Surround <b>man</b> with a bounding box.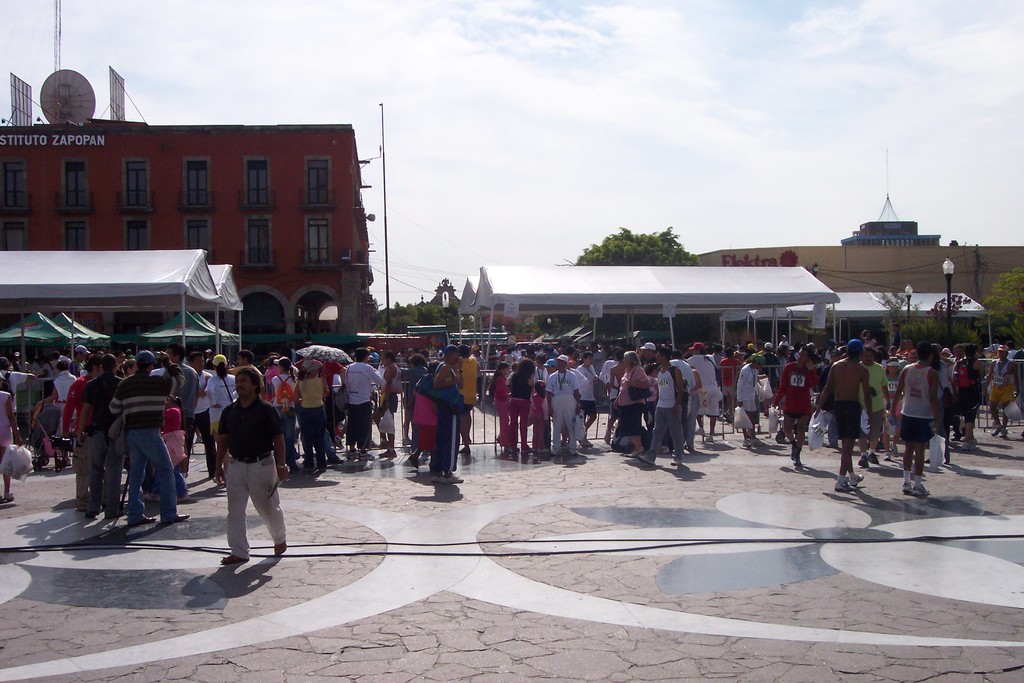
pyautogui.locateOnScreen(109, 352, 189, 523).
